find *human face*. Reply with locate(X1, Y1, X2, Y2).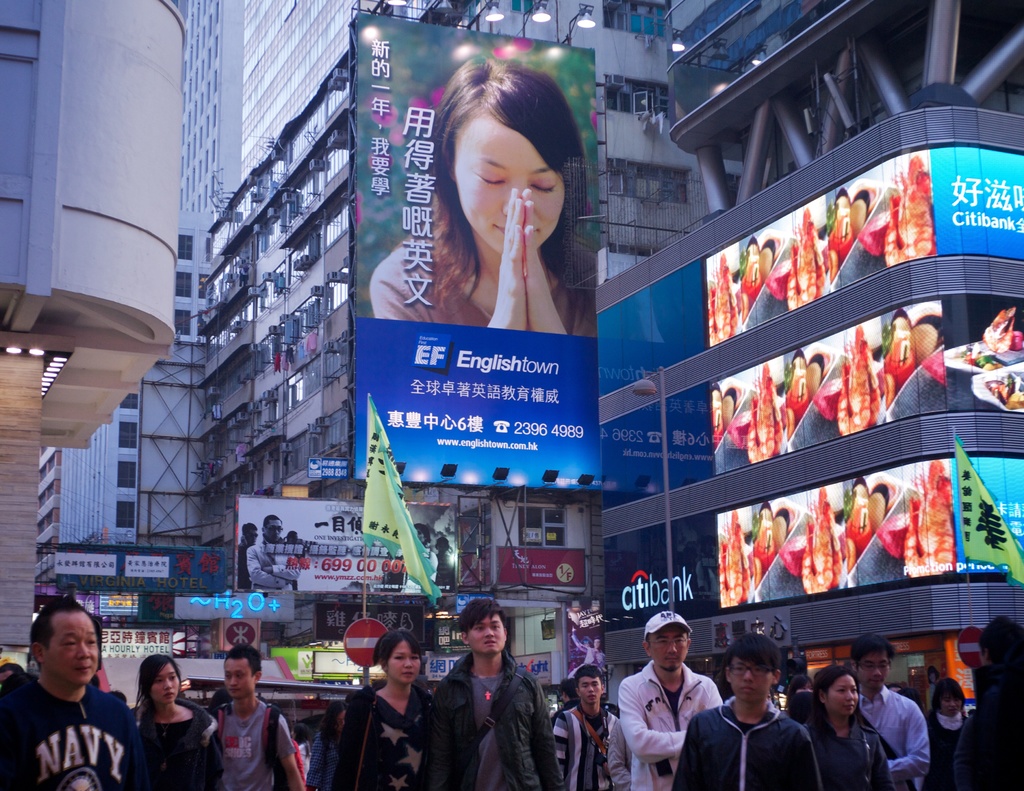
locate(851, 648, 893, 695).
